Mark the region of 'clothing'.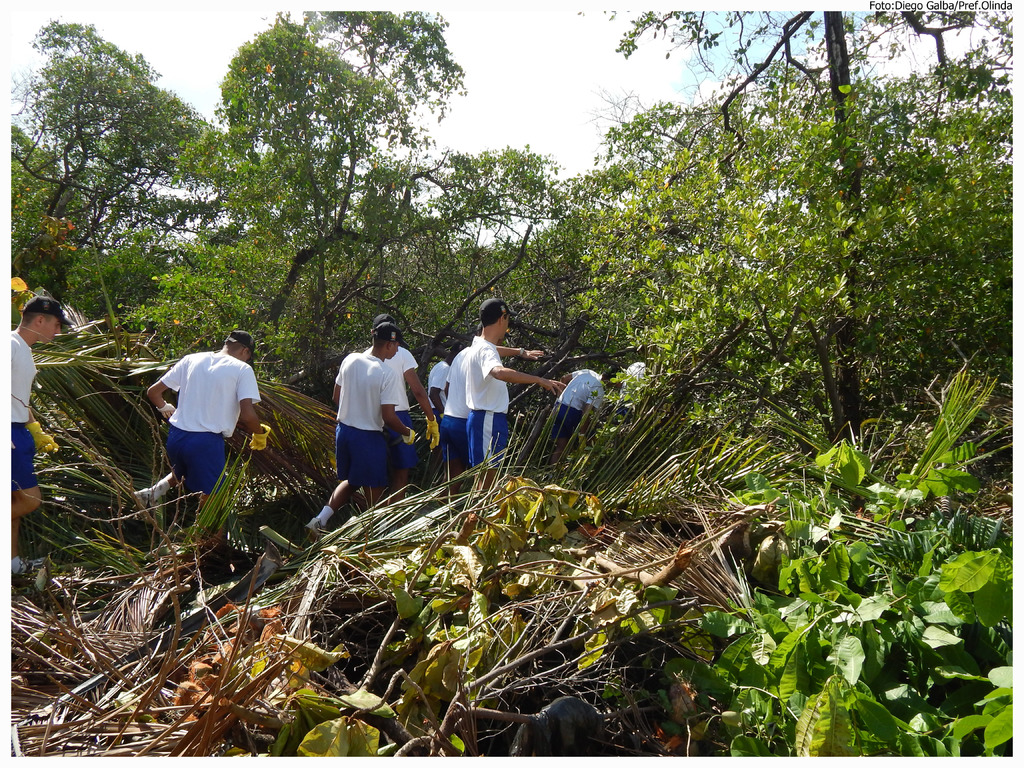
Region: left=440, top=320, right=516, bottom=461.
